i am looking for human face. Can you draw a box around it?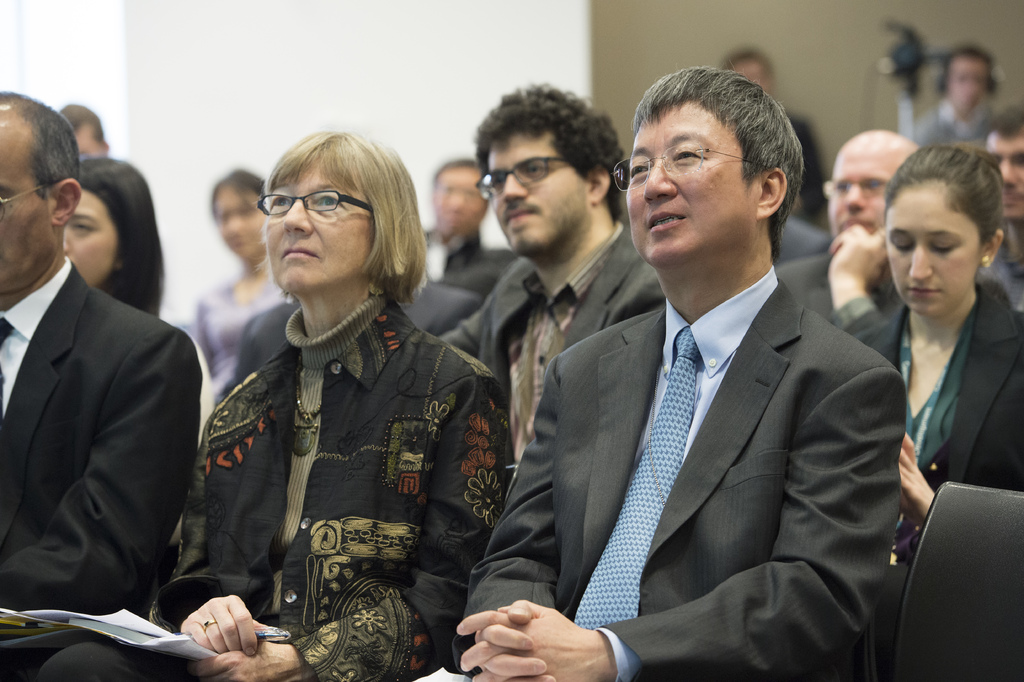
Sure, the bounding box is rect(267, 159, 373, 286).
